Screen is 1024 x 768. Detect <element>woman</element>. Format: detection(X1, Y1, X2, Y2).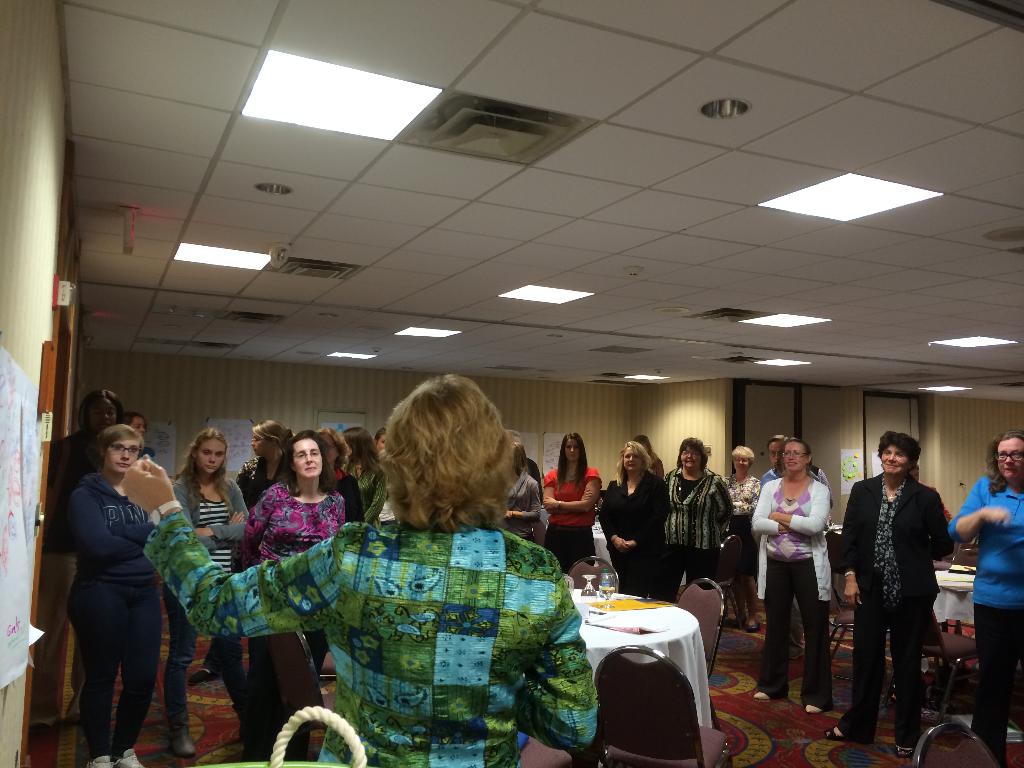
detection(538, 428, 604, 578).
